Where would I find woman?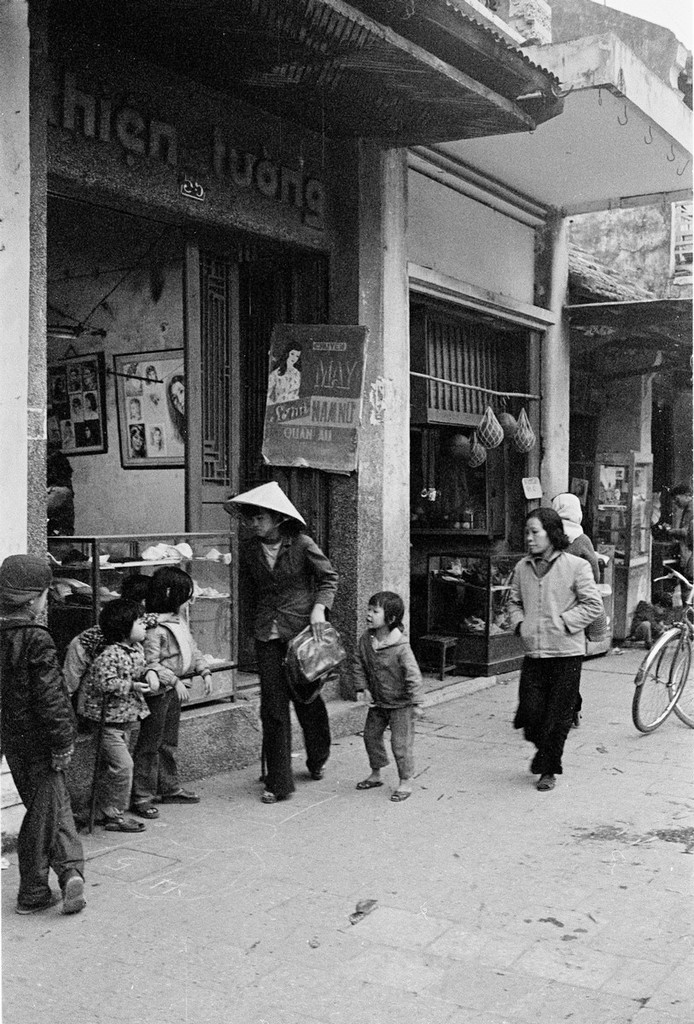
At bbox=[500, 502, 619, 801].
